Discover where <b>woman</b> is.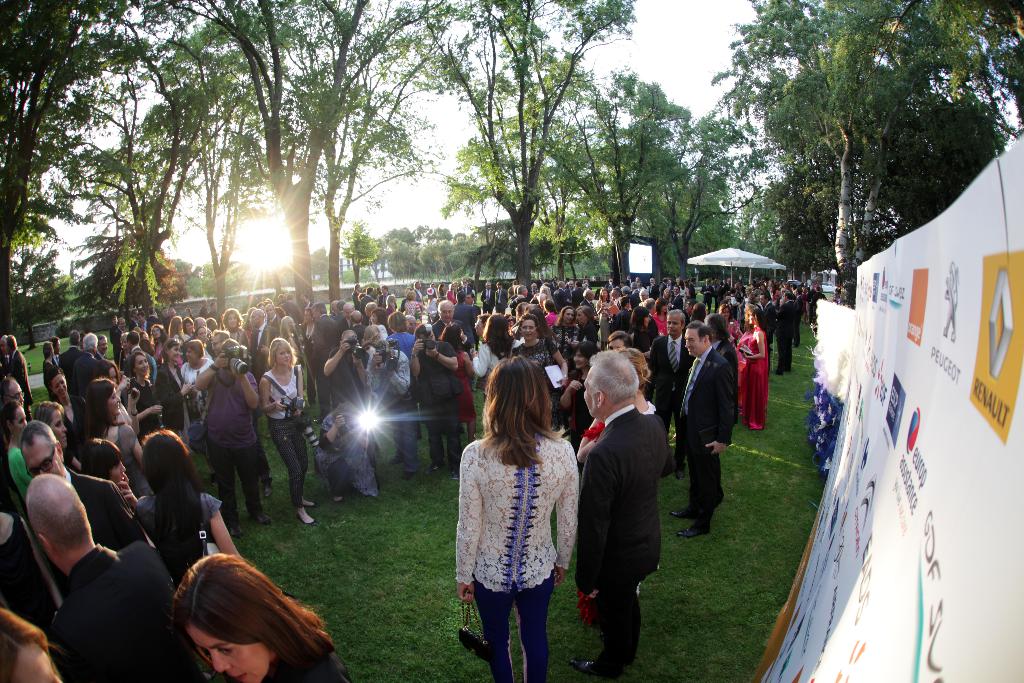
Discovered at (732, 305, 756, 405).
